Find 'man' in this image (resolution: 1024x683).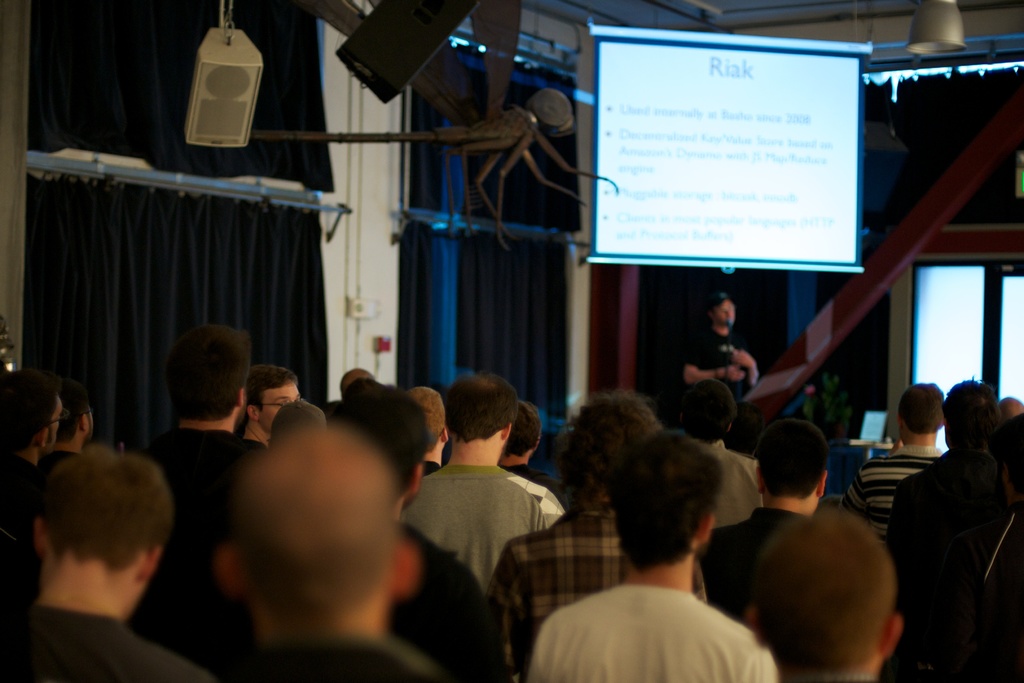
box=[325, 373, 499, 658].
